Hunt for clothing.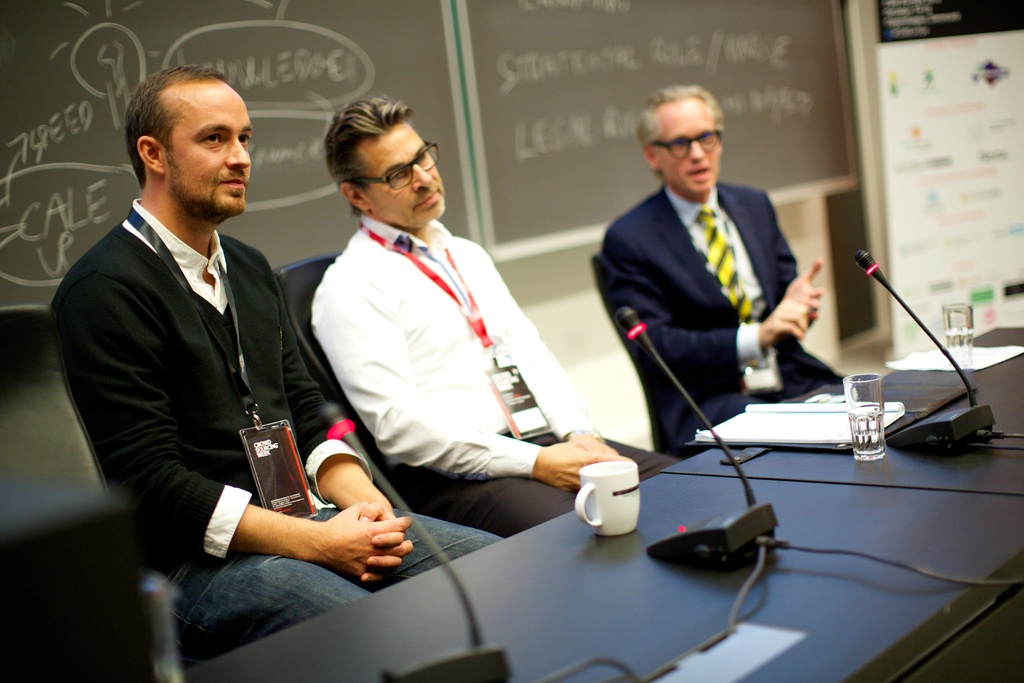
Hunted down at (x1=594, y1=183, x2=840, y2=461).
